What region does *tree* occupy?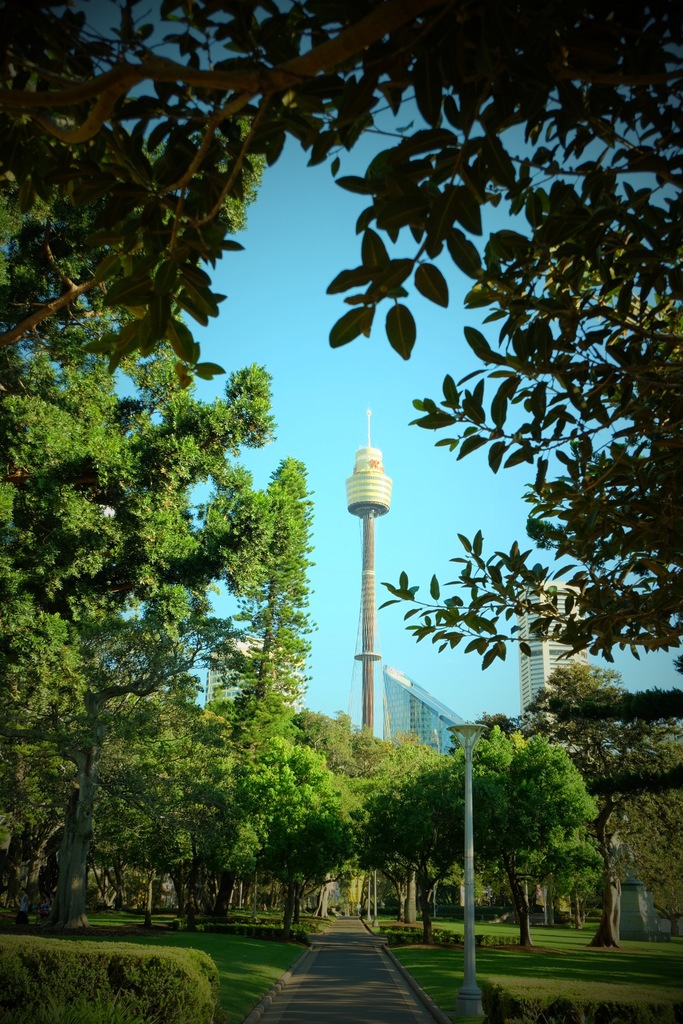
pyautogui.locateOnScreen(0, 0, 682, 694).
